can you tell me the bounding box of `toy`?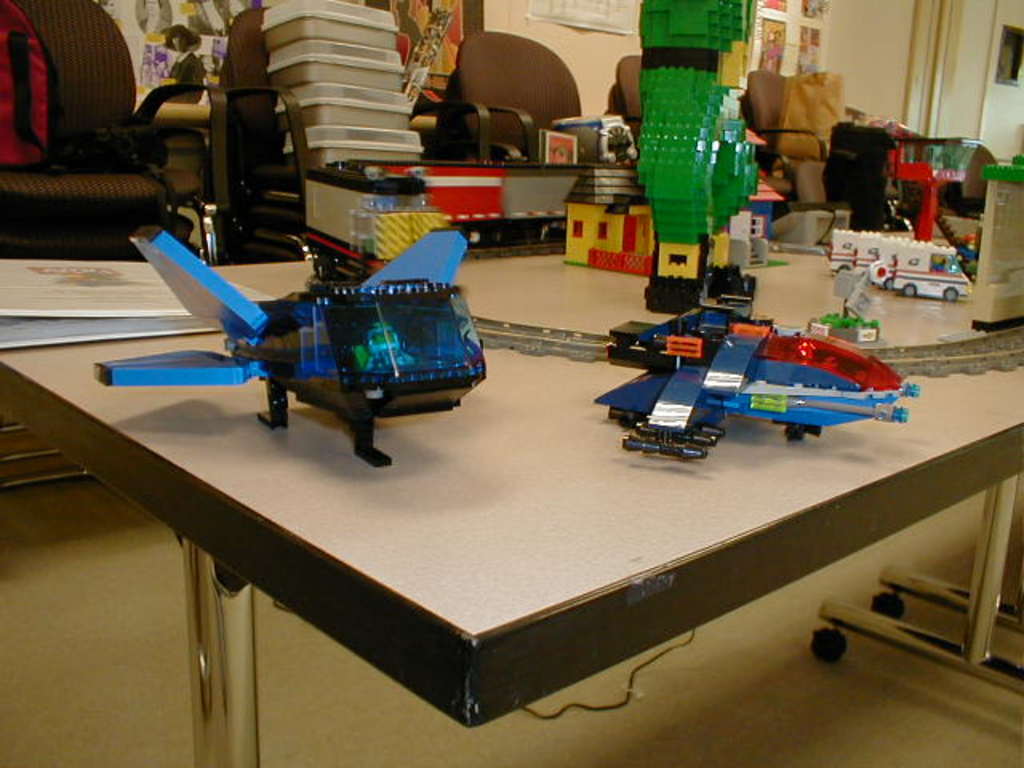
crop(304, 115, 643, 286).
